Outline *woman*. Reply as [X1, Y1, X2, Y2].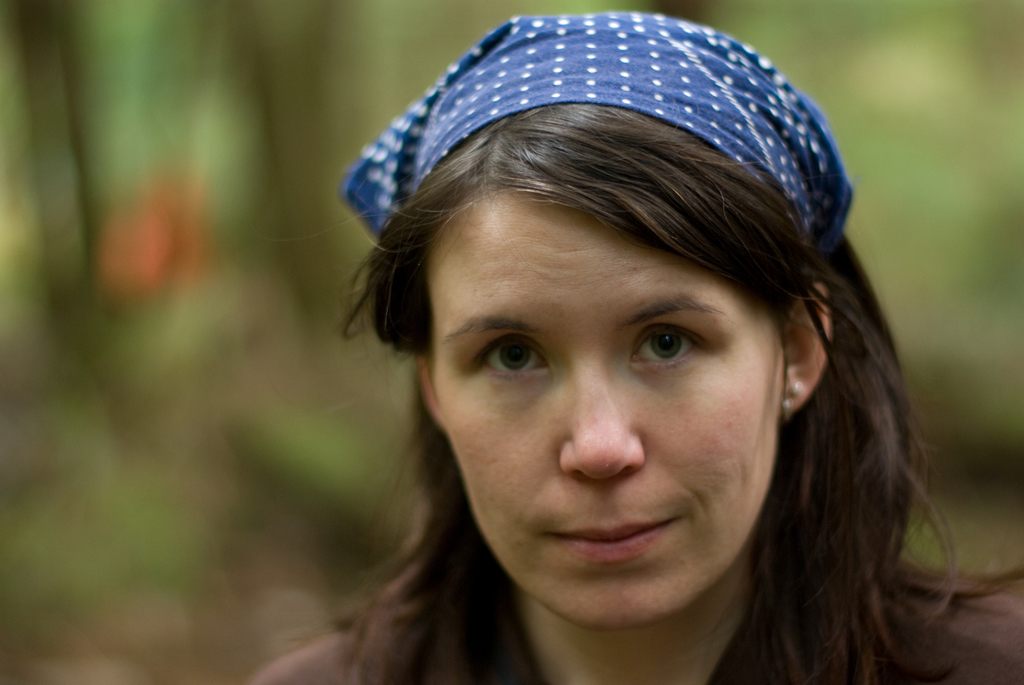
[256, 8, 1023, 684].
